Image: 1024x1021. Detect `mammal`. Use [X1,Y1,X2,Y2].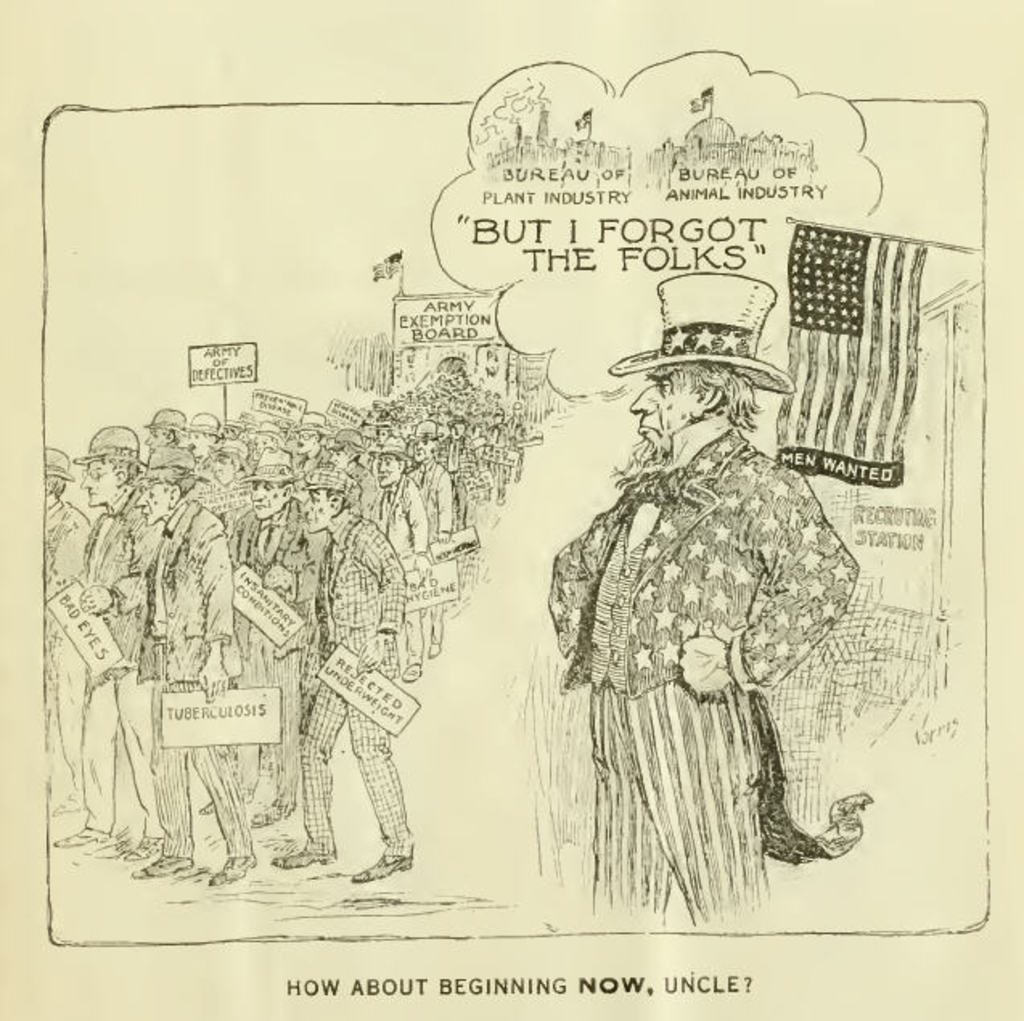
[505,299,911,894].
